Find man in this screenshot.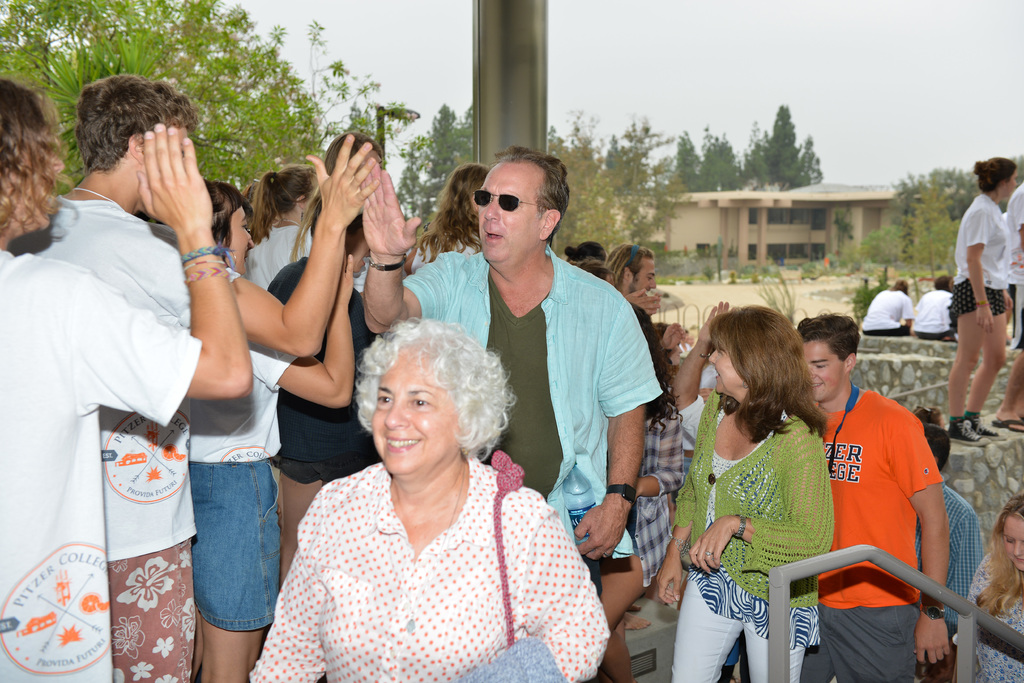
The bounding box for man is <bbox>356, 141, 666, 583</bbox>.
